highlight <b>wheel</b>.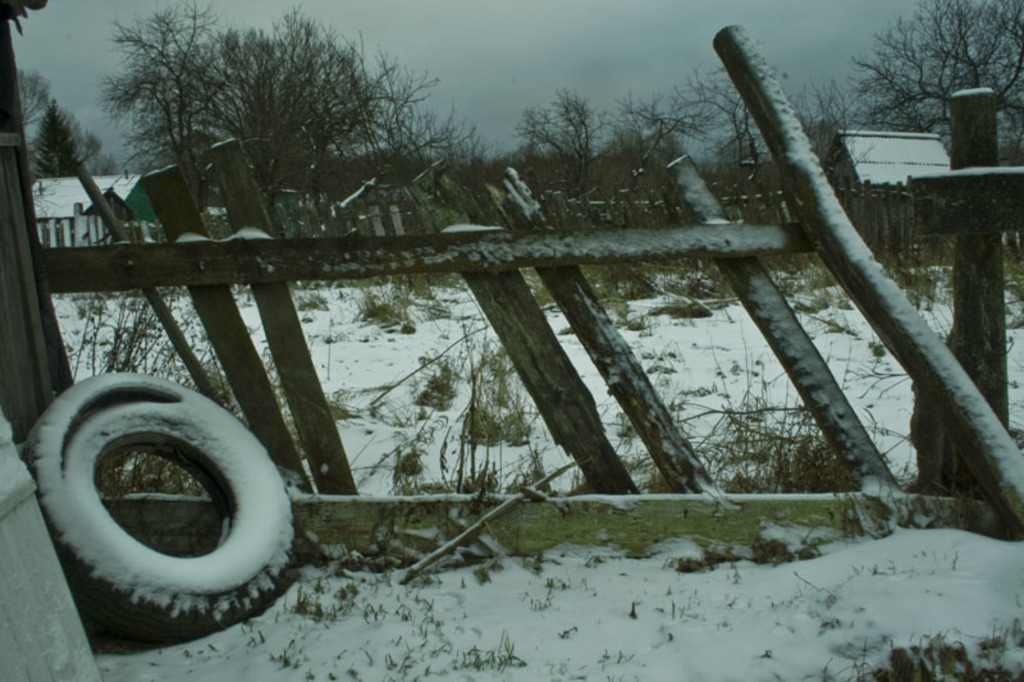
Highlighted region: (12,377,311,636).
